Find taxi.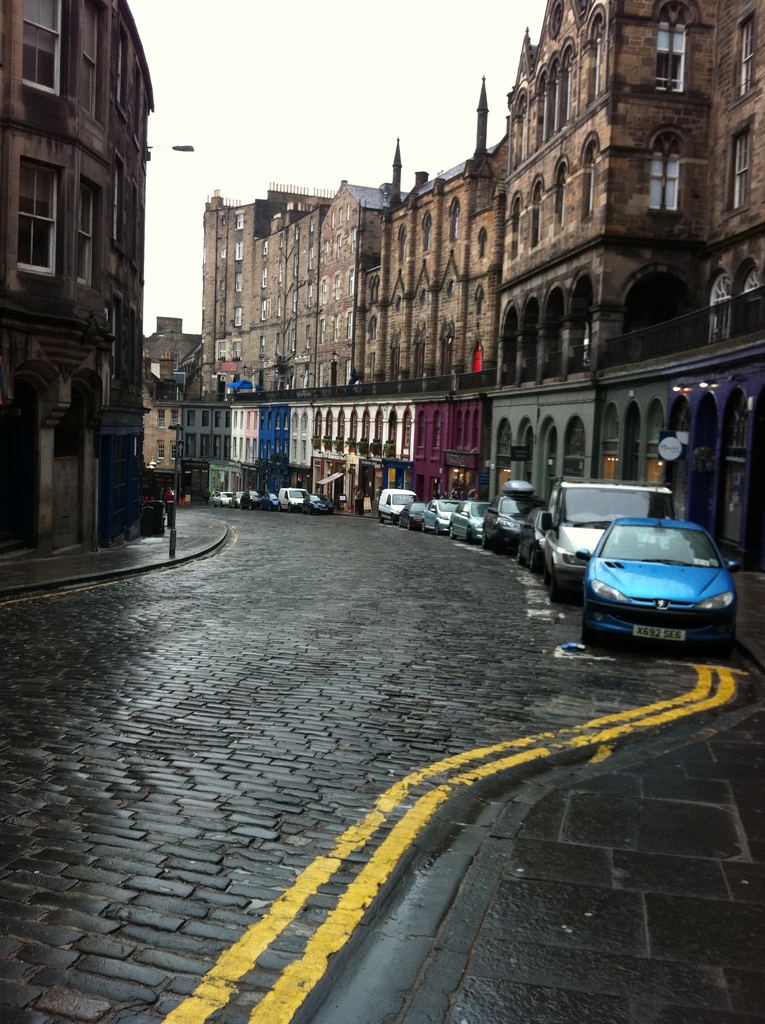
locate(576, 493, 742, 647).
